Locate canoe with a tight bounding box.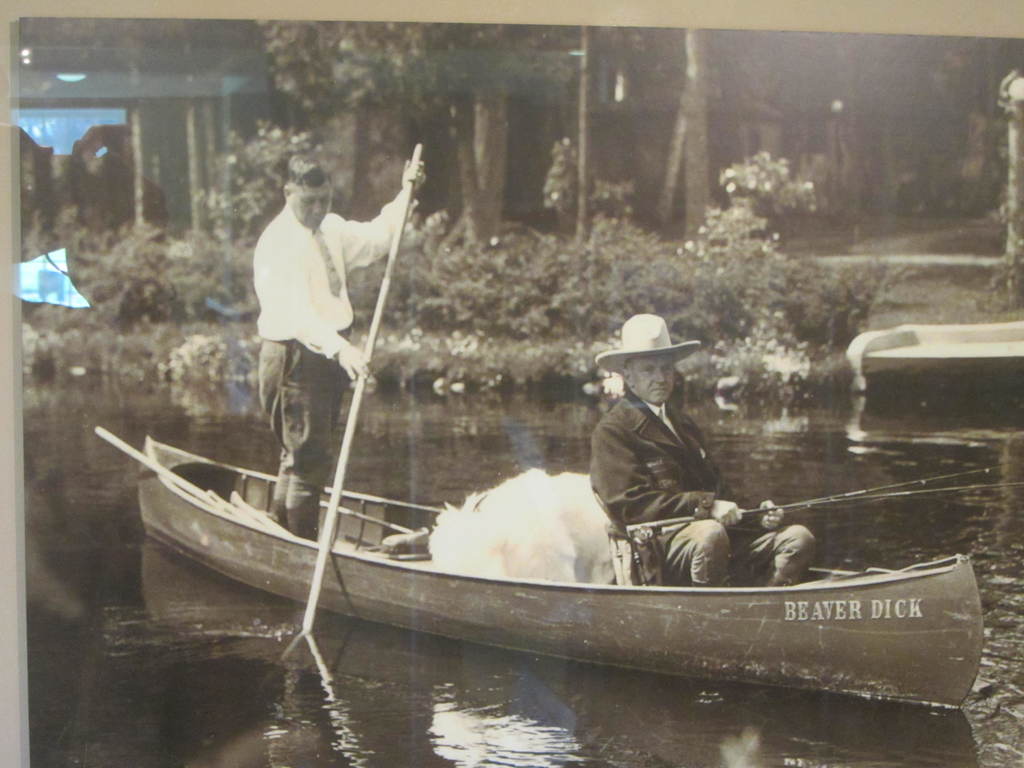
l=169, t=426, r=996, b=717.
